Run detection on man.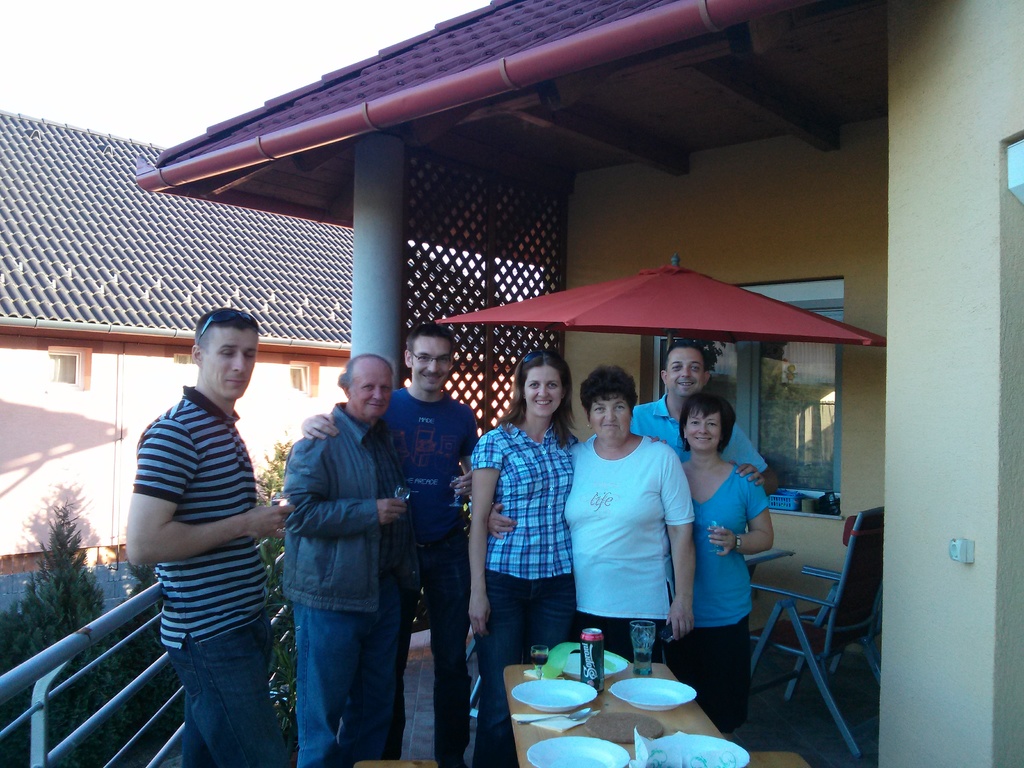
Result: x1=114 y1=278 x2=297 y2=754.
